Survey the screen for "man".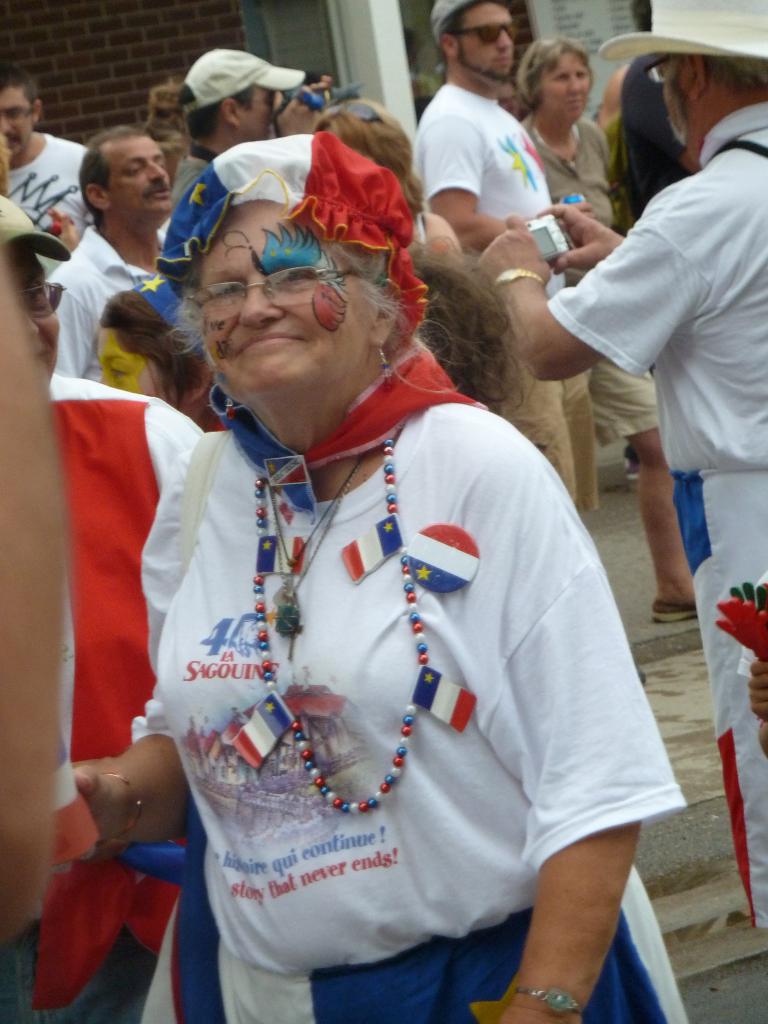
Survey found: rect(403, 0, 591, 519).
